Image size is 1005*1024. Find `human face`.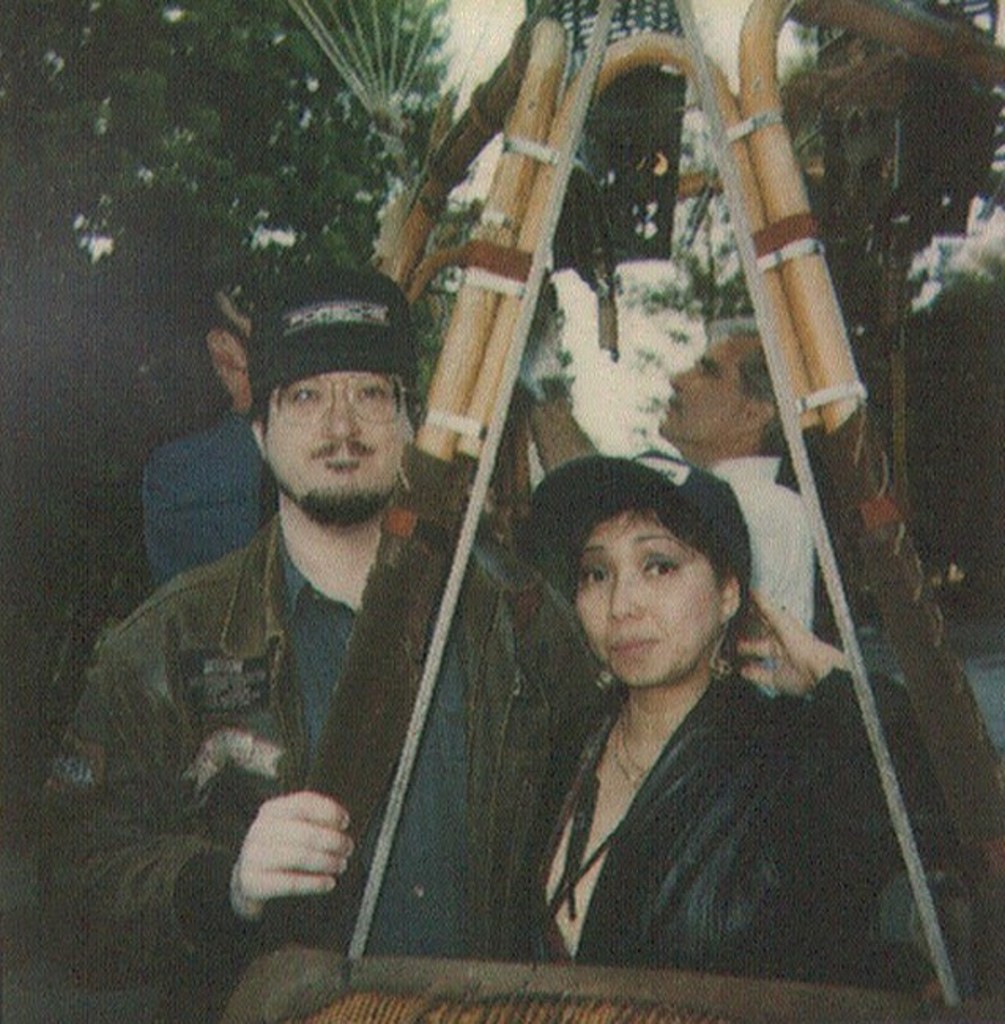
l=570, t=510, r=721, b=681.
